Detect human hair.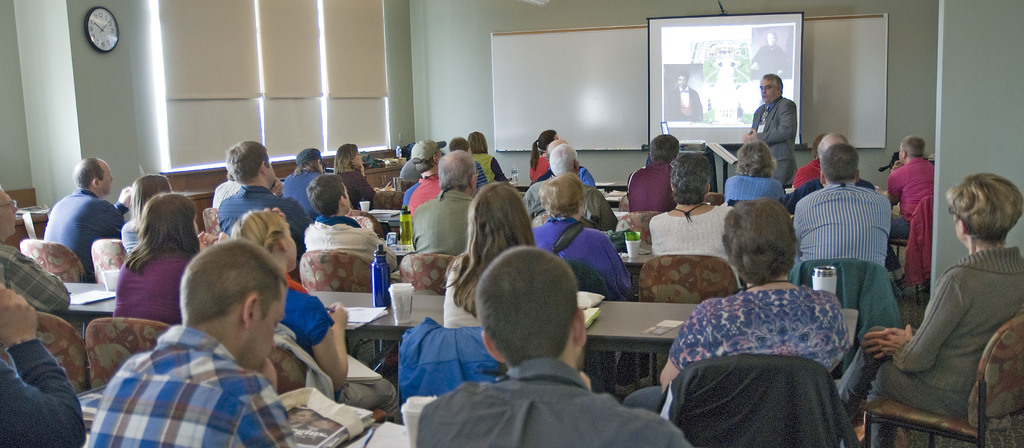
Detected at bbox(900, 136, 927, 156).
